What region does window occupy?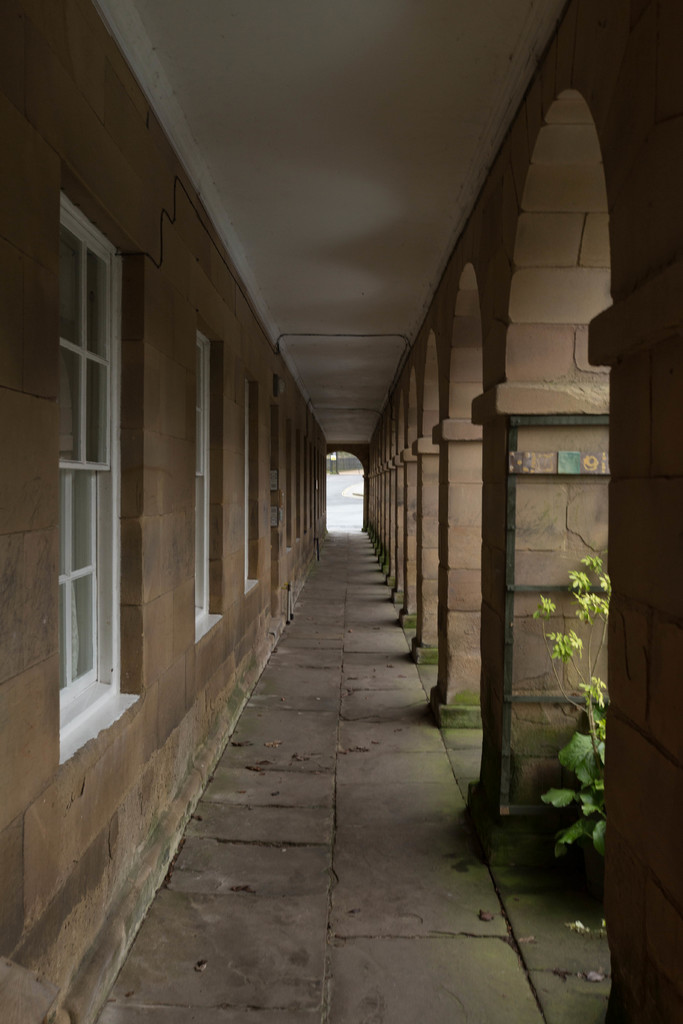
<box>192,319,236,641</box>.
